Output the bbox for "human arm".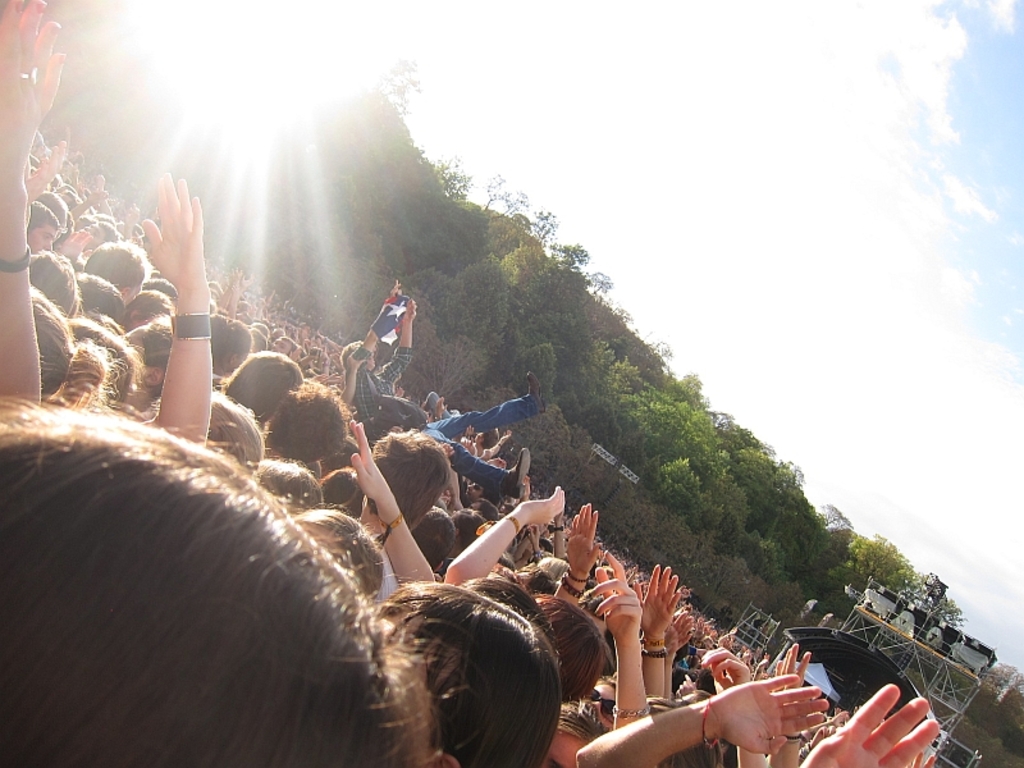
577 671 831 767.
